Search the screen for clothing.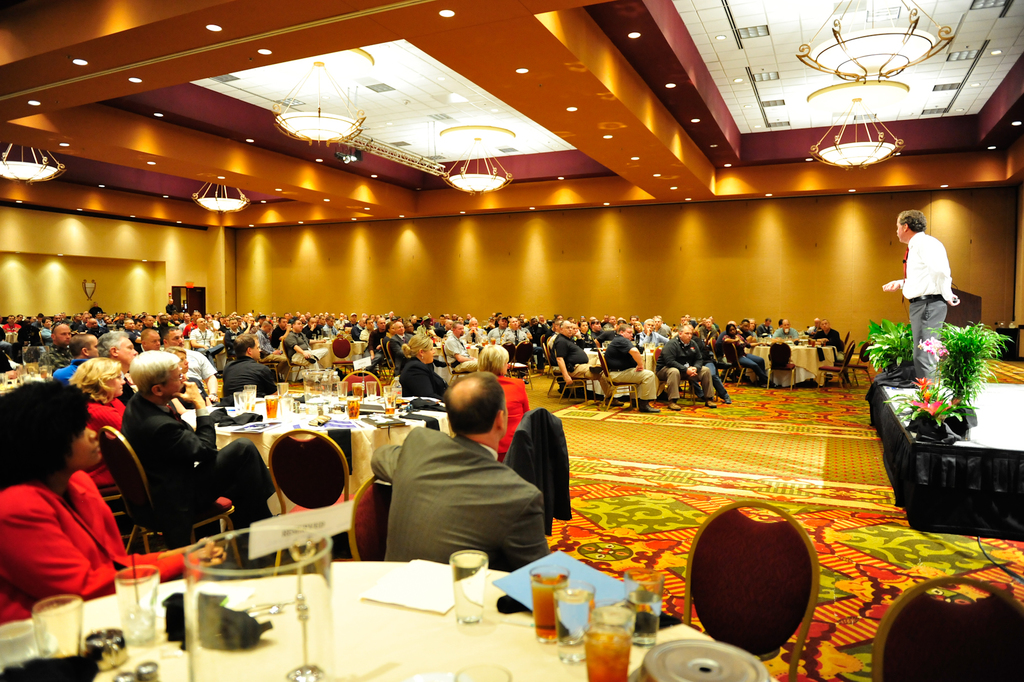
Found at bbox=[486, 376, 519, 463].
